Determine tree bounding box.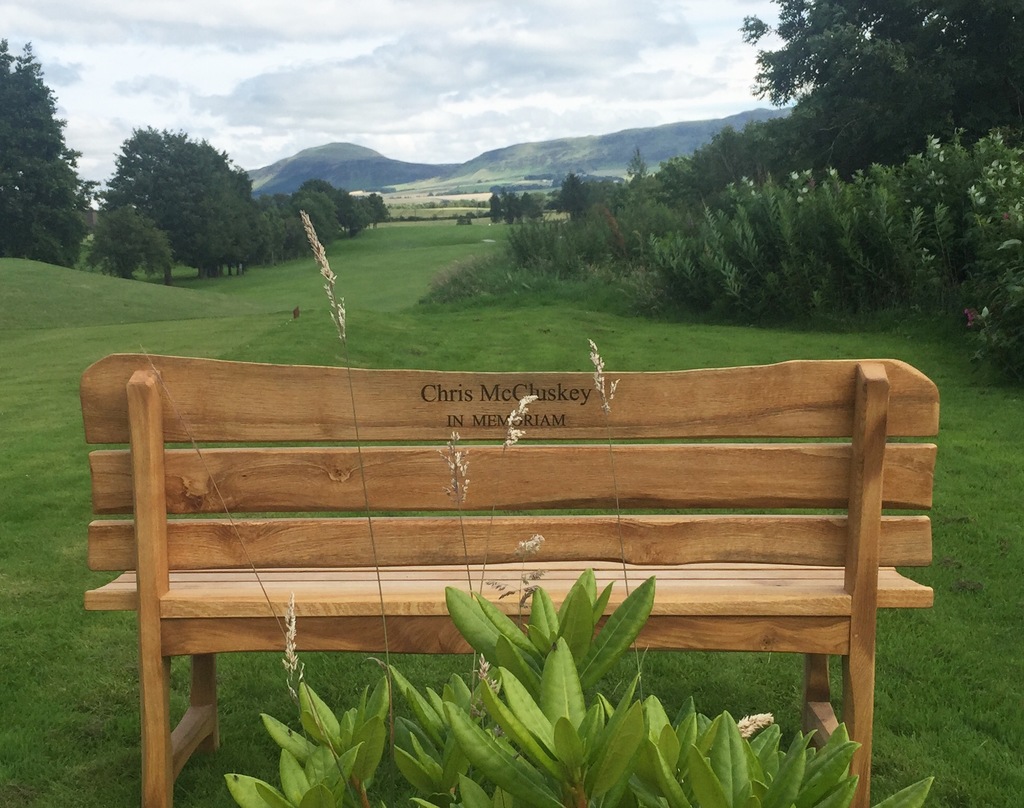
Determined: BBox(275, 191, 330, 262).
